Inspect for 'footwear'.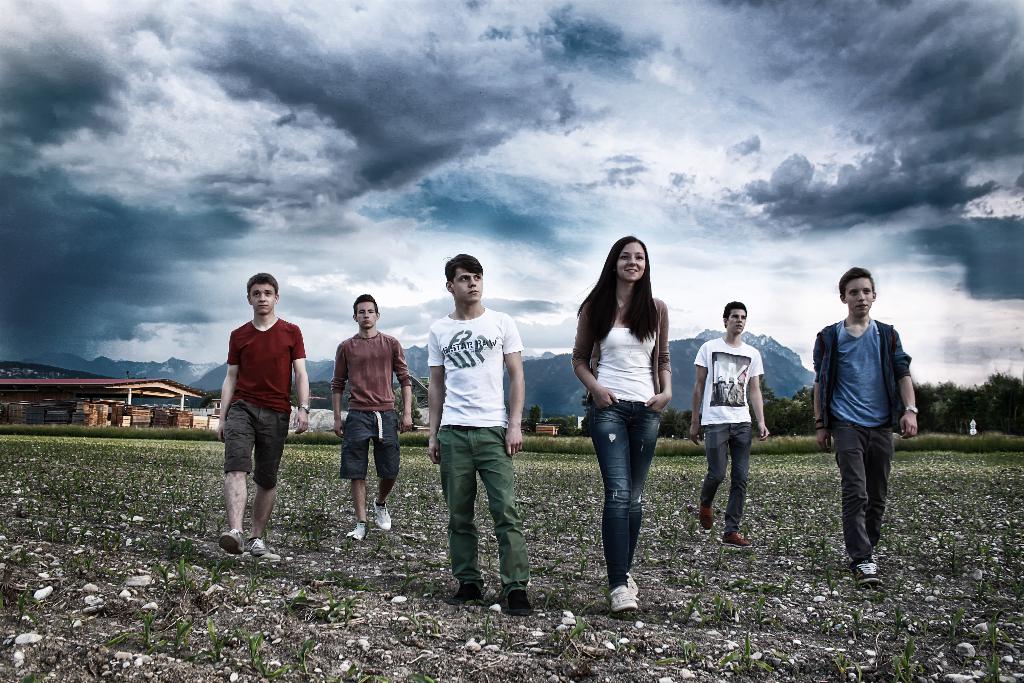
Inspection: 849/553/883/593.
